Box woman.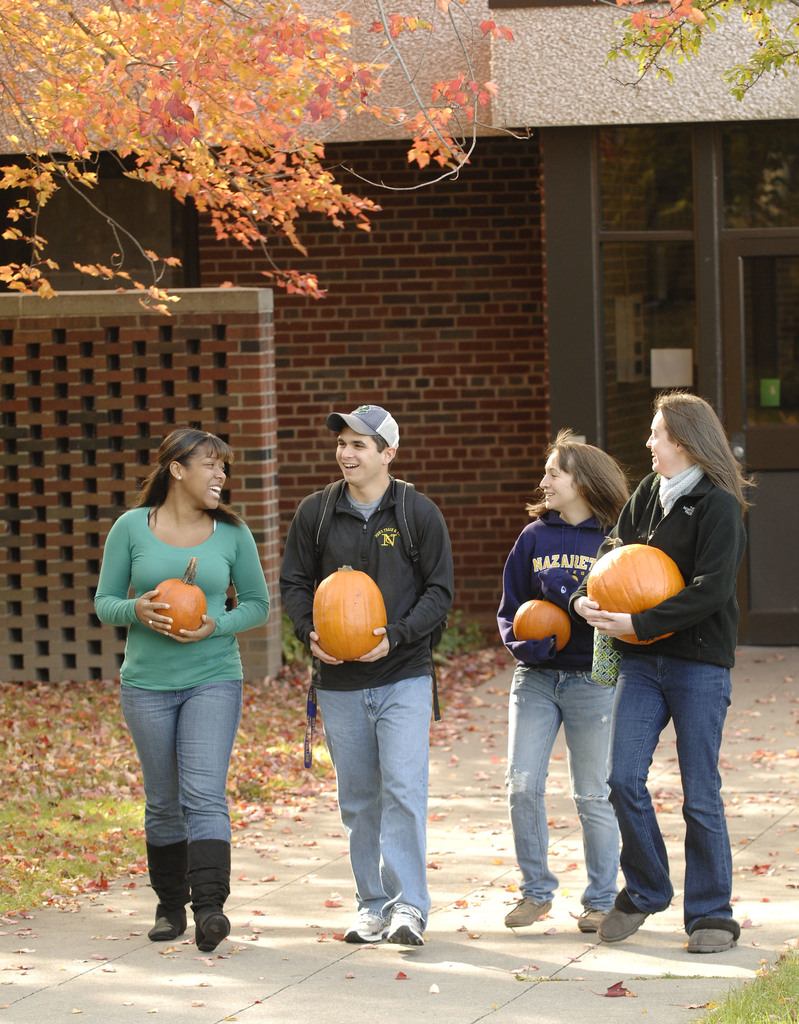
box(94, 423, 274, 957).
